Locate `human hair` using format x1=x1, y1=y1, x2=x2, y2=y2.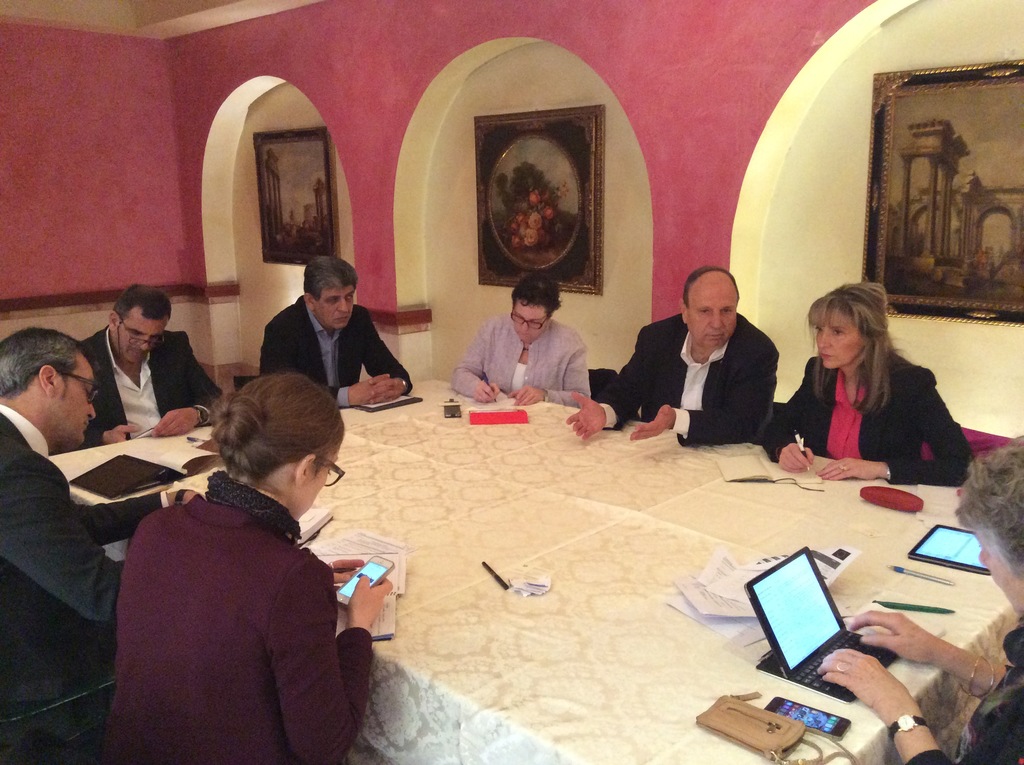
x1=107, y1=285, x2=169, y2=319.
